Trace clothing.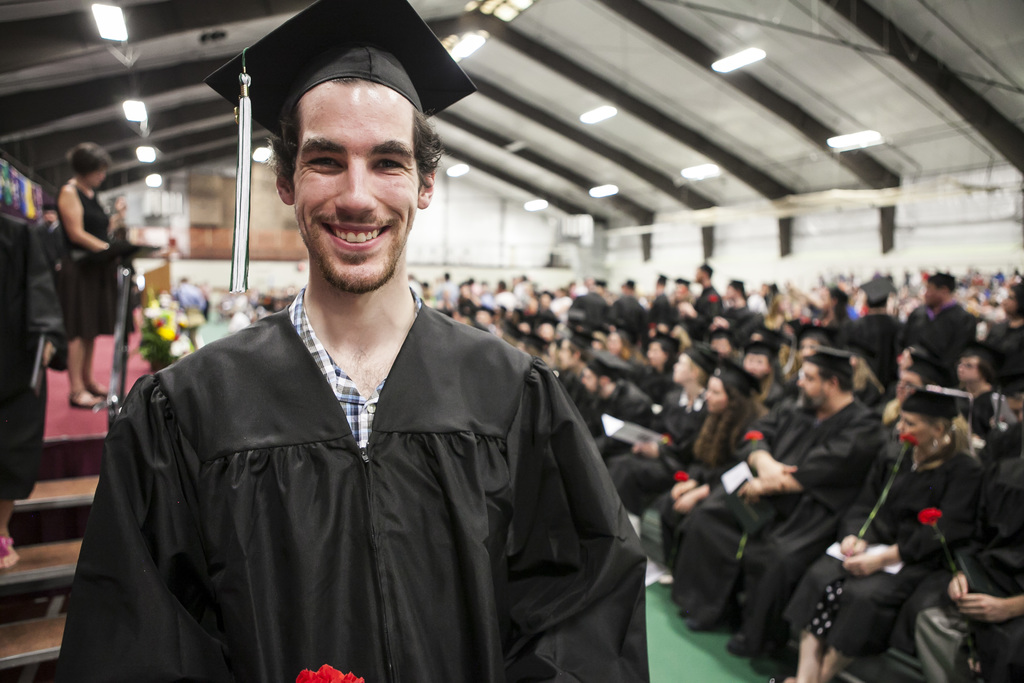
Traced to rect(518, 279, 548, 303).
